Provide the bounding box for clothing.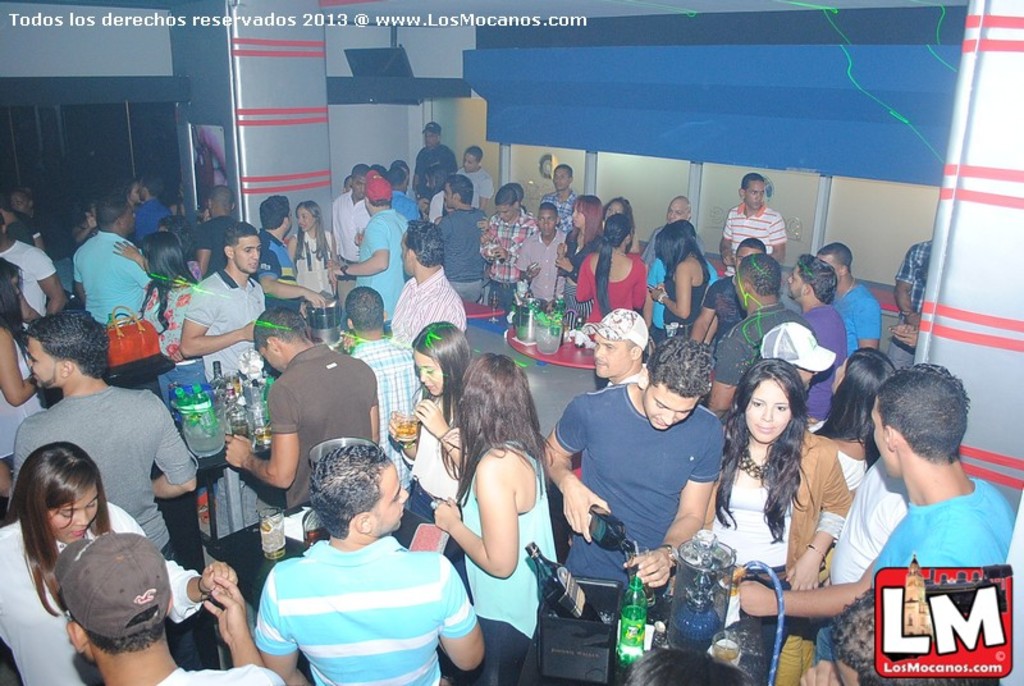
(541,192,581,238).
